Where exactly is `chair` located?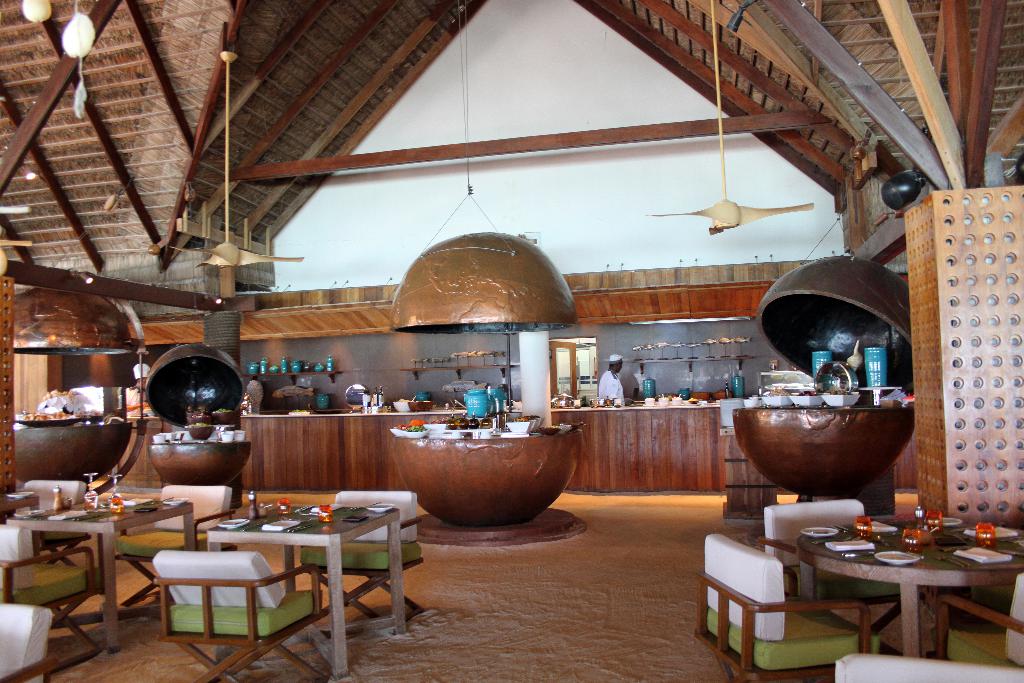
Its bounding box is bbox(307, 489, 435, 632).
